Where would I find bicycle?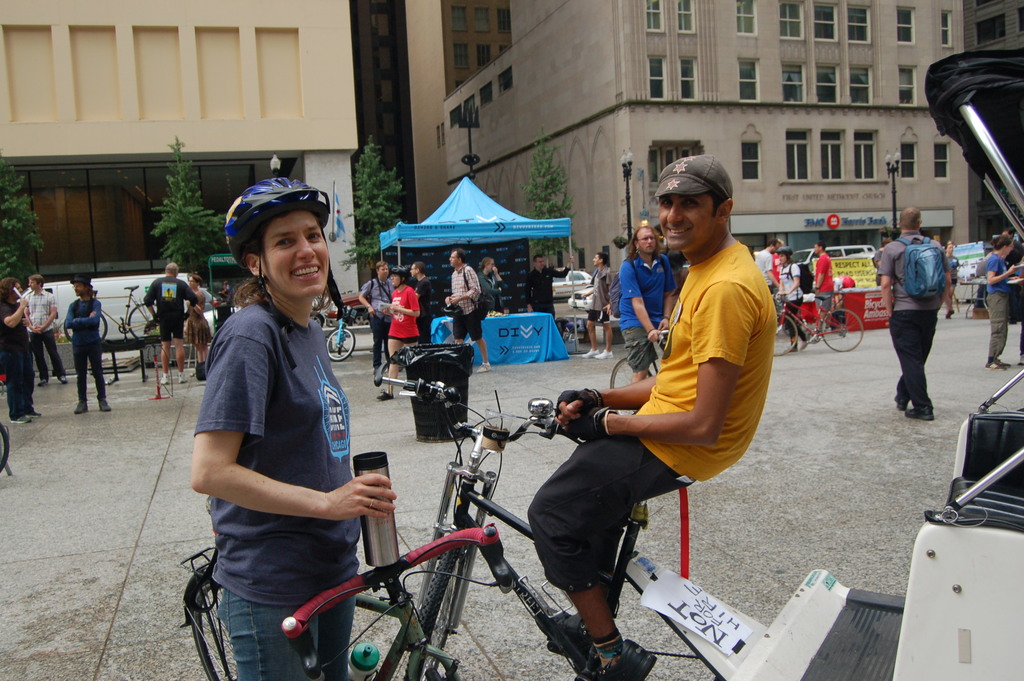
At x1=605, y1=329, x2=671, y2=415.
